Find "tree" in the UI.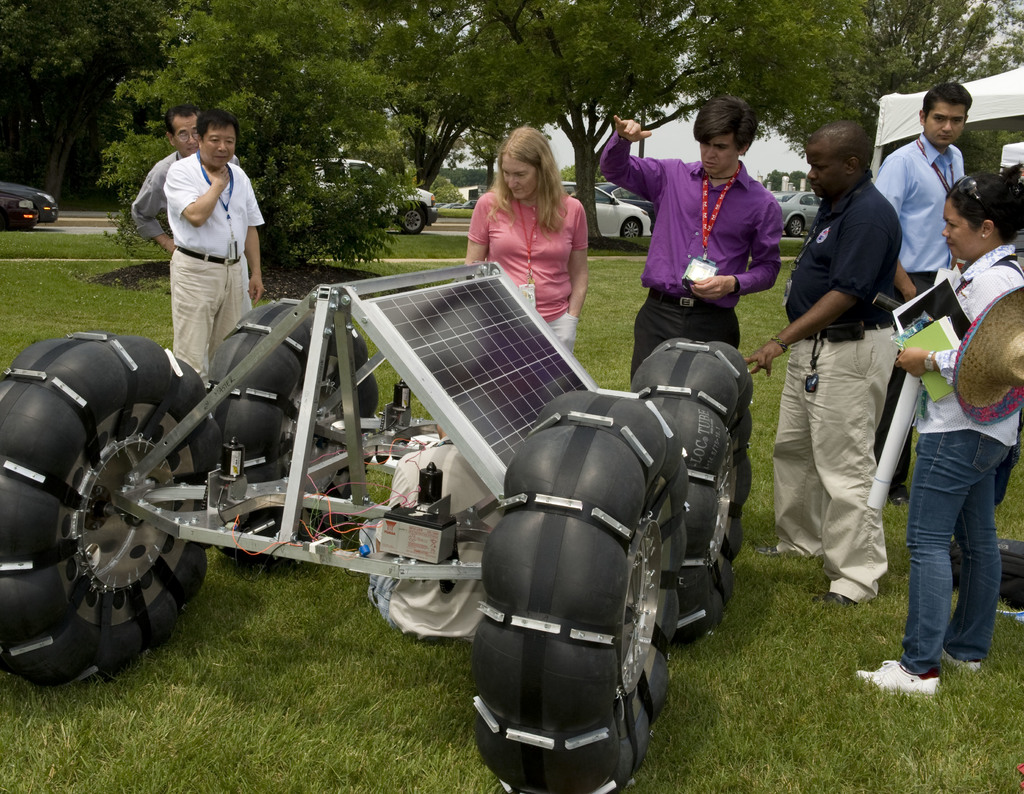
UI element at region(856, 0, 1023, 178).
